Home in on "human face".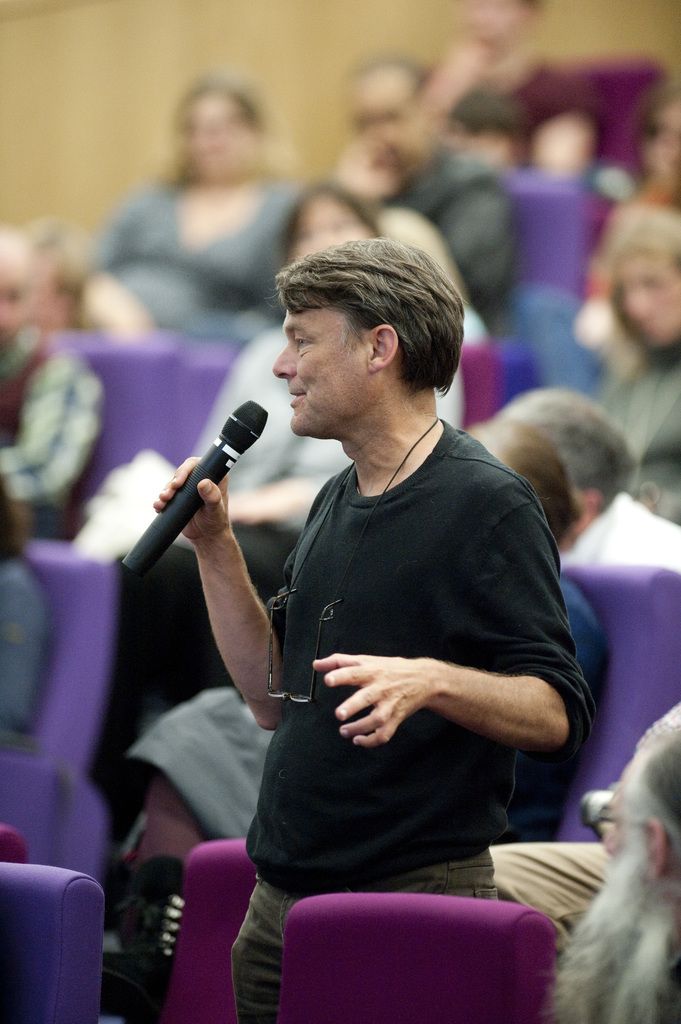
Homed in at box=[0, 271, 25, 338].
